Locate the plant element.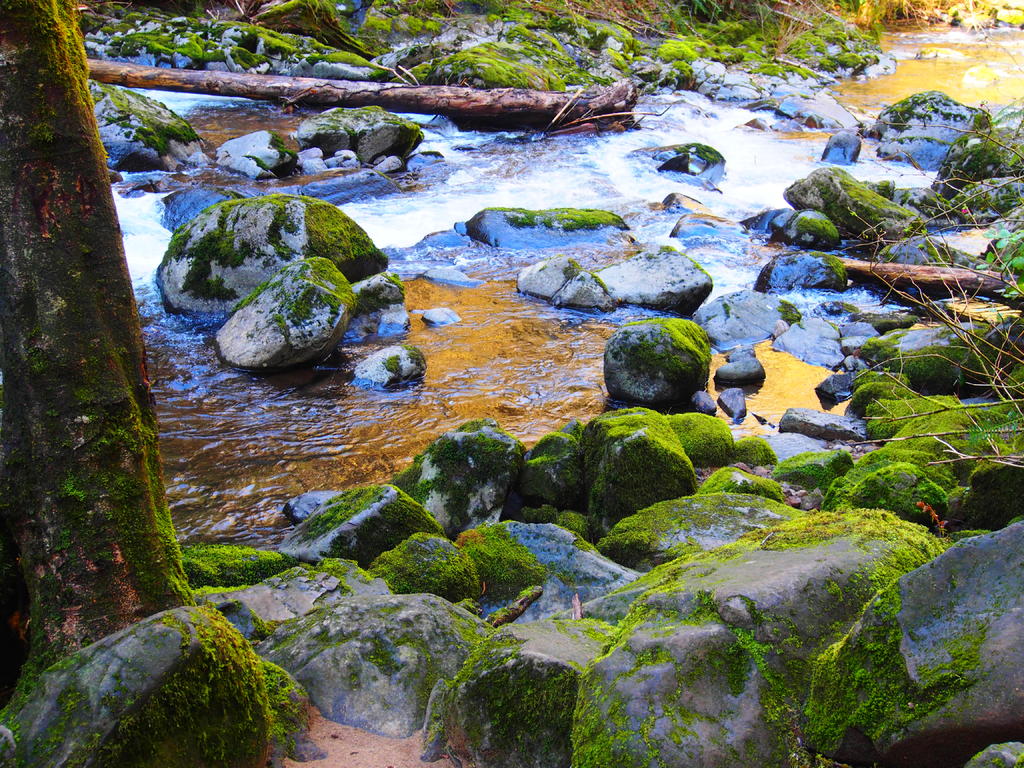
Element bbox: (left=246, top=152, right=268, bottom=172).
